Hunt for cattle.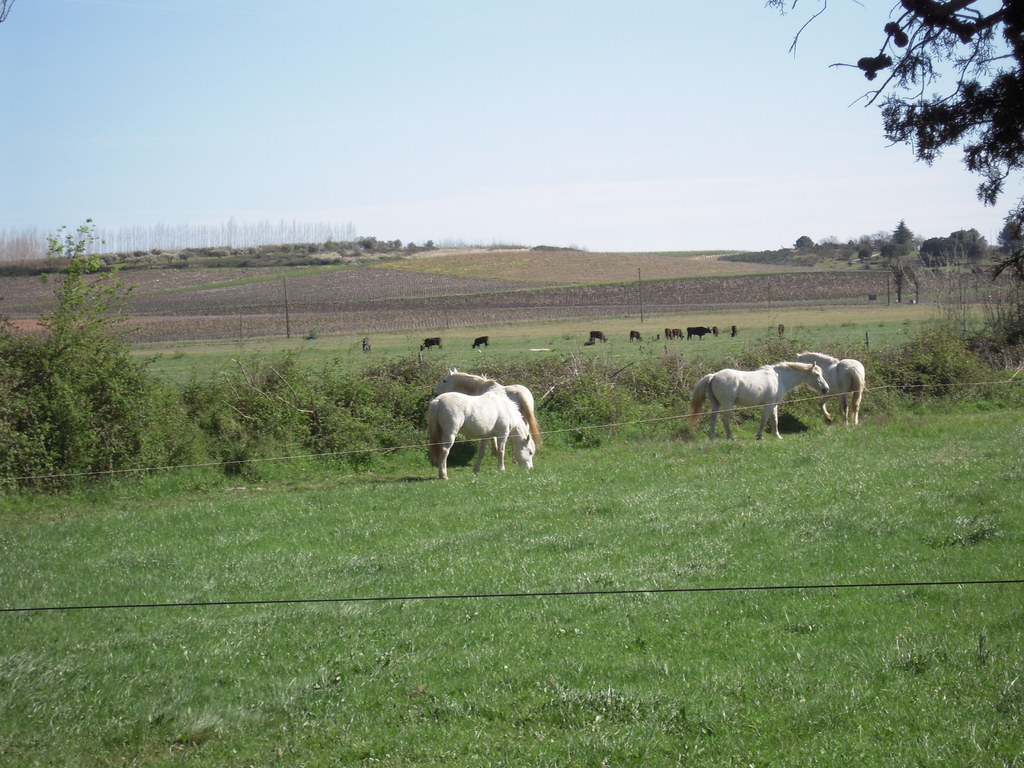
Hunted down at (x1=775, y1=323, x2=786, y2=339).
